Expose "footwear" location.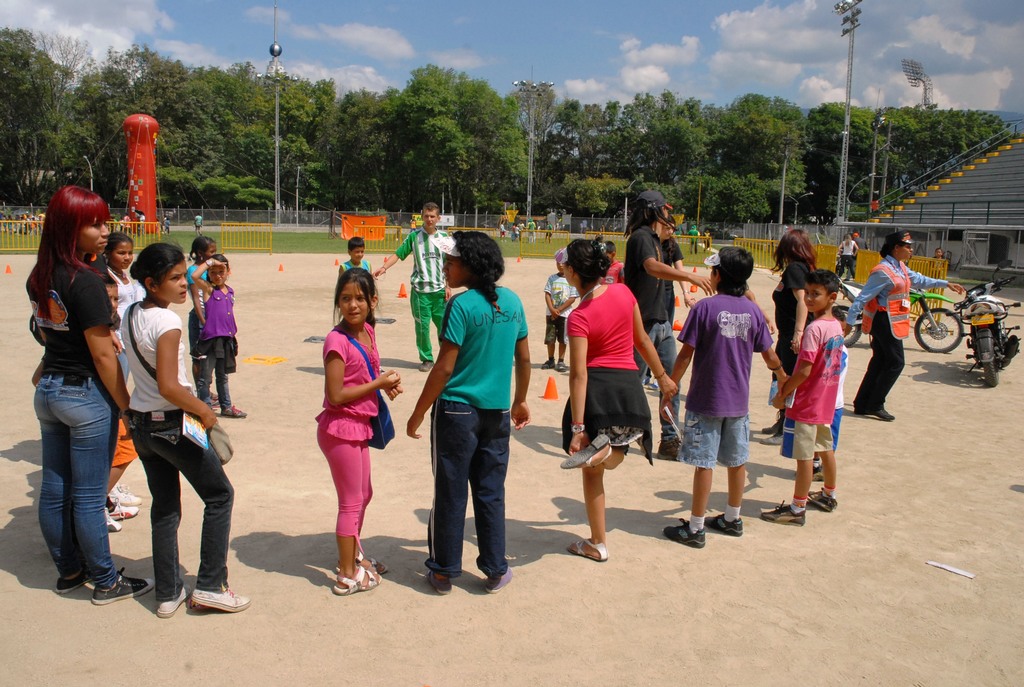
Exposed at [x1=353, y1=549, x2=391, y2=570].
